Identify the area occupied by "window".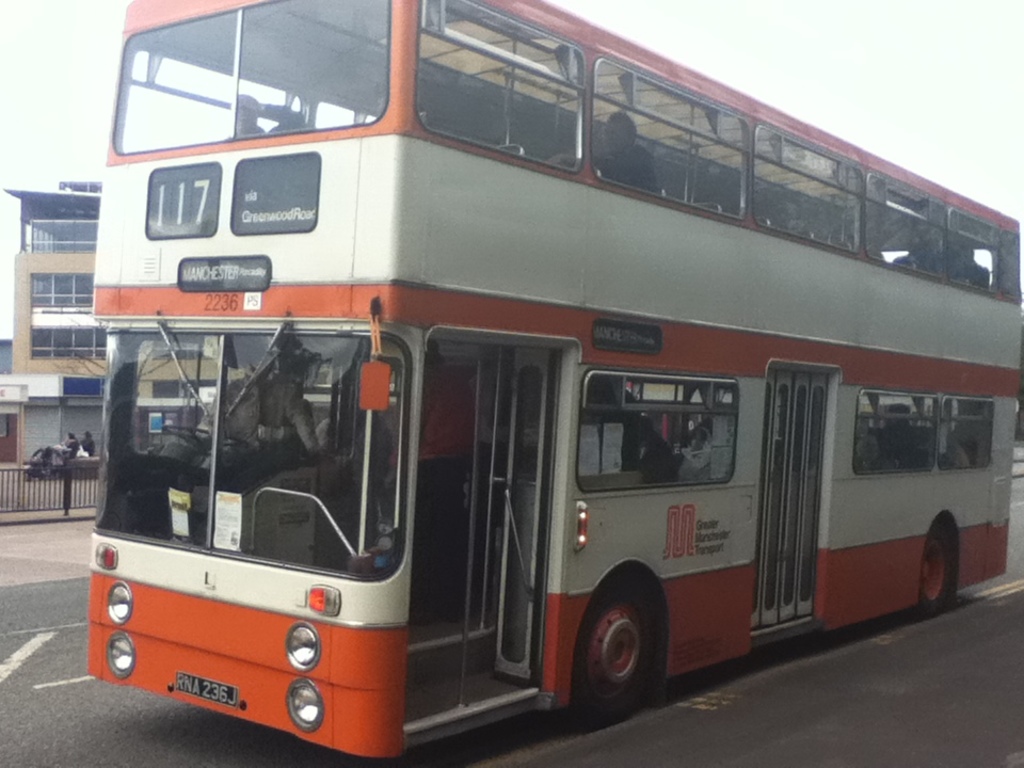
Area: <region>30, 221, 96, 256</region>.
